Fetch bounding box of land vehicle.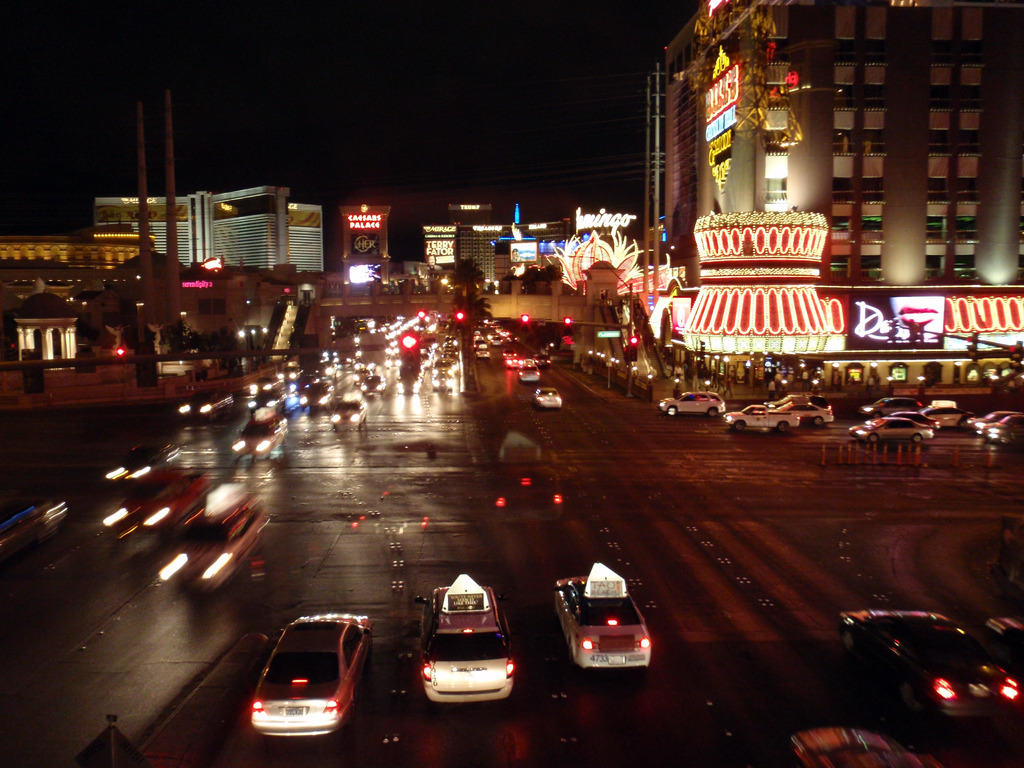
Bbox: bbox=[531, 352, 550, 368].
